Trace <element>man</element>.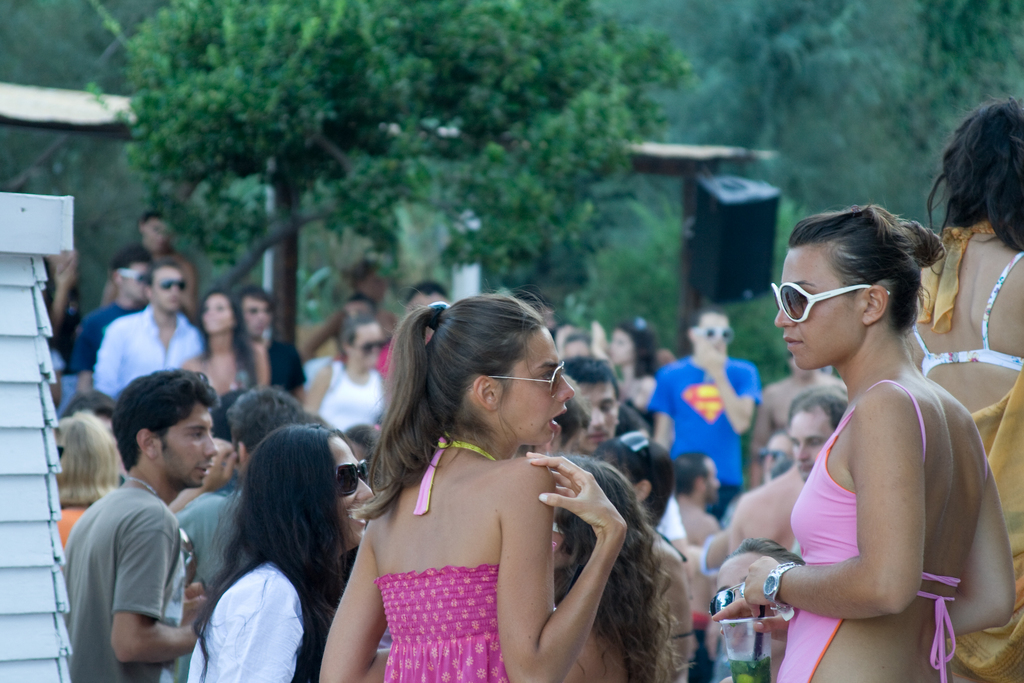
Traced to <region>94, 259, 207, 399</region>.
